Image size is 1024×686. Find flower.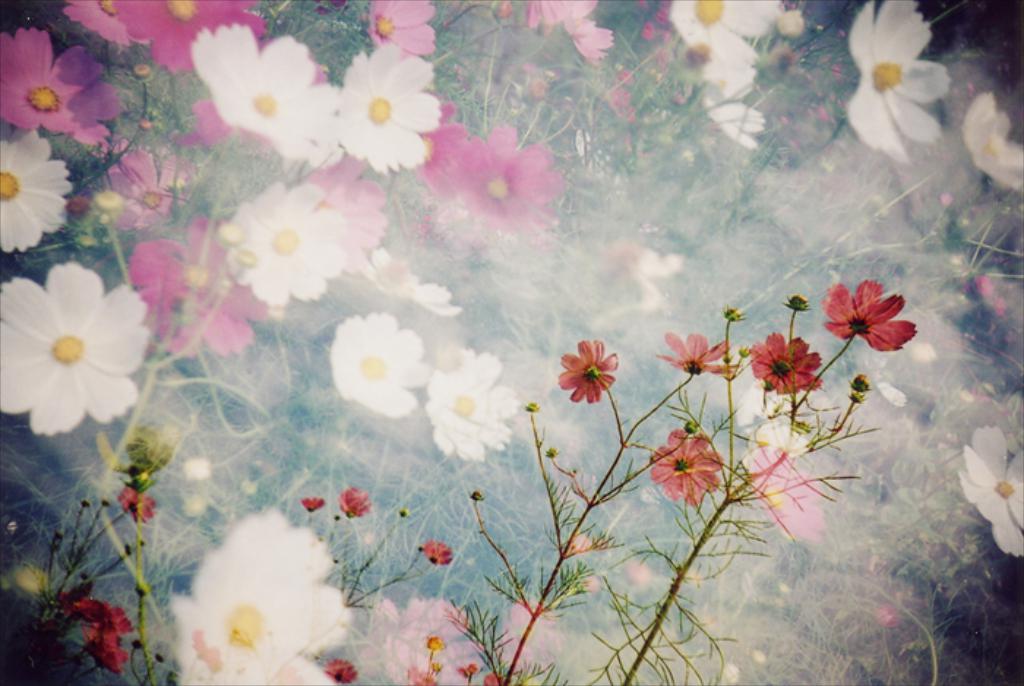
<bbox>404, 664, 443, 685</bbox>.
